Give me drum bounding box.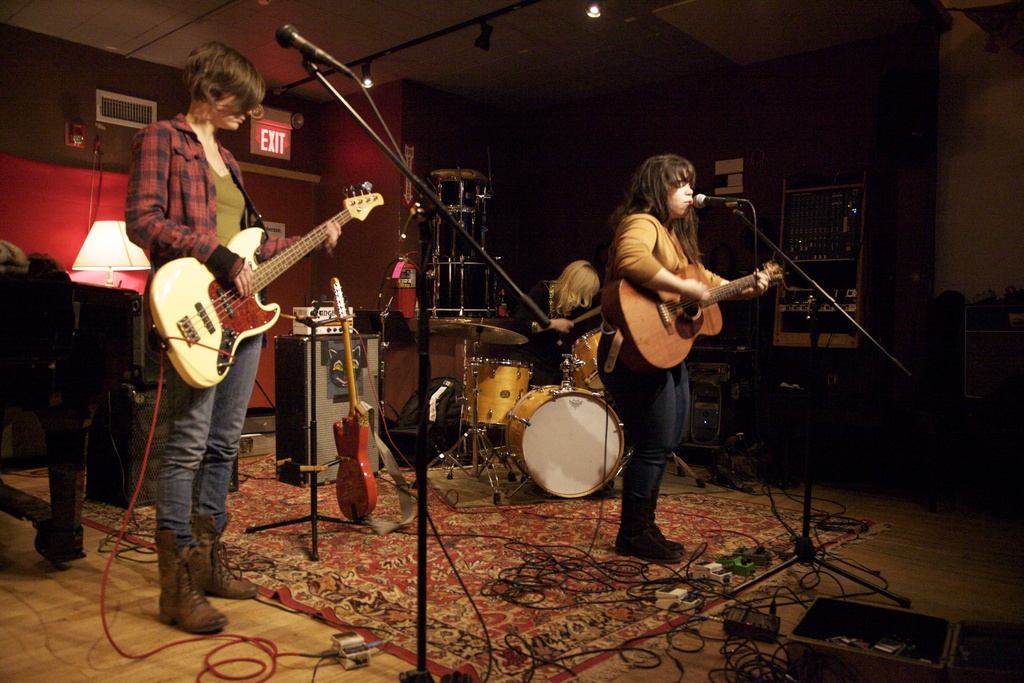
<box>569,328,601,388</box>.
